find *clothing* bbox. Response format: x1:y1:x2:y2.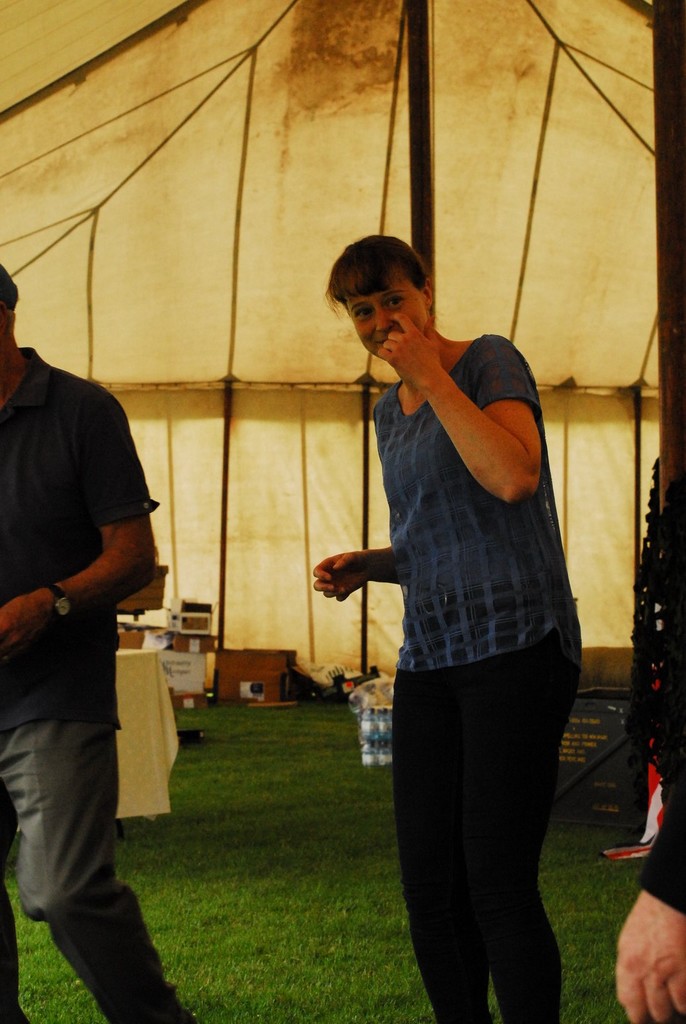
334:284:572:929.
